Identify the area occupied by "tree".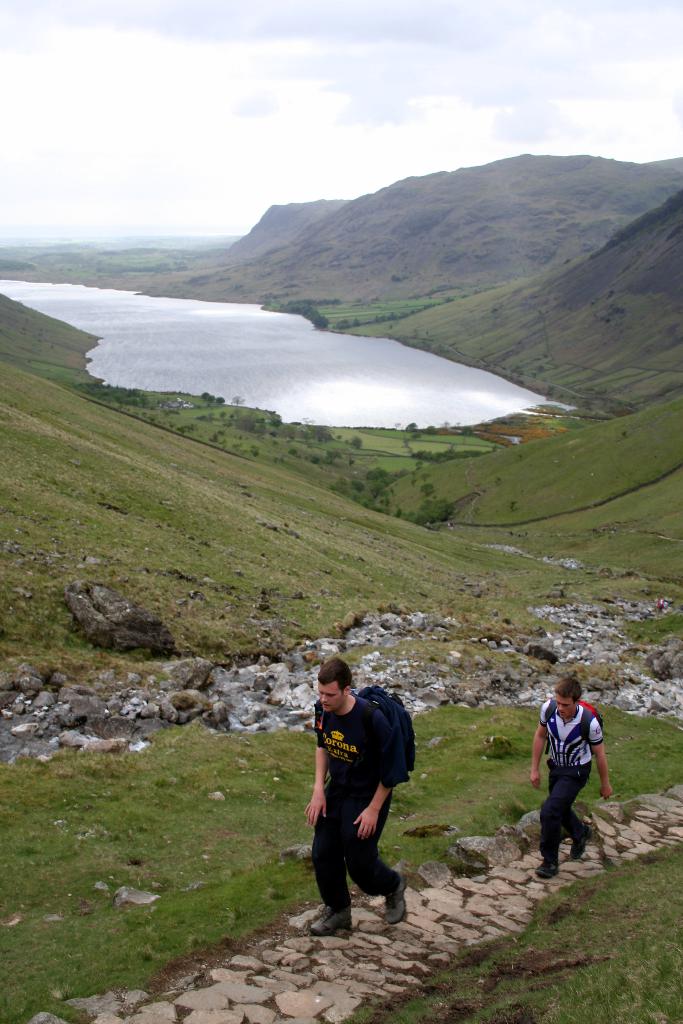
Area: select_region(269, 419, 281, 429).
